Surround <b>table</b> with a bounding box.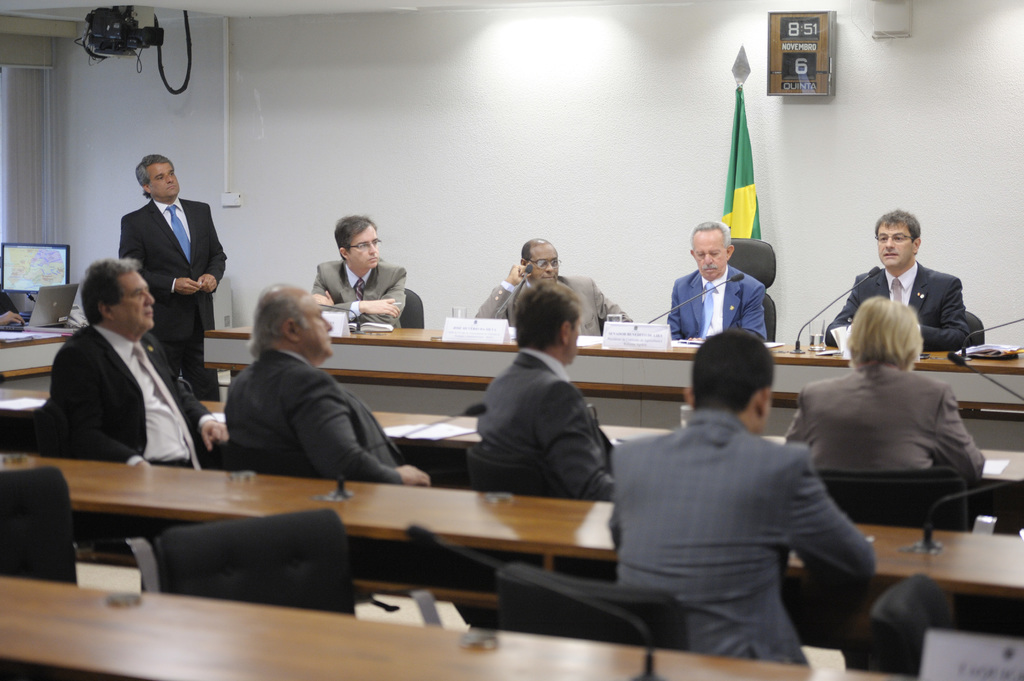
crop(0, 388, 1023, 531).
